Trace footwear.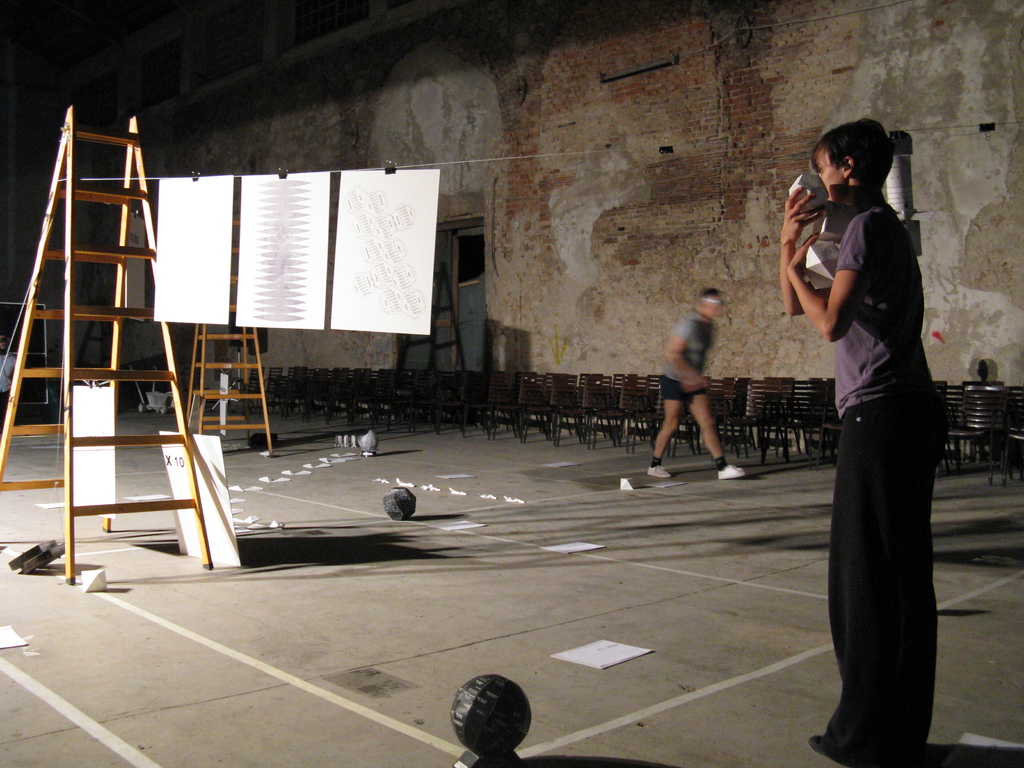
Traced to region(717, 466, 747, 481).
